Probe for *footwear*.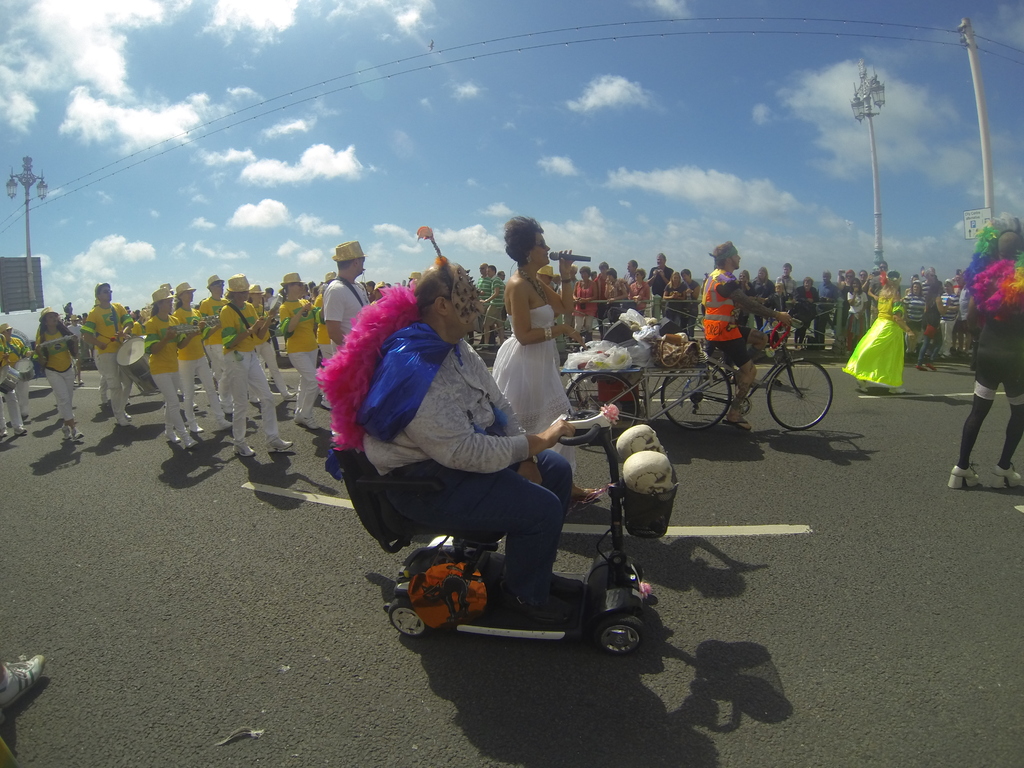
Probe result: 65/425/74/441.
